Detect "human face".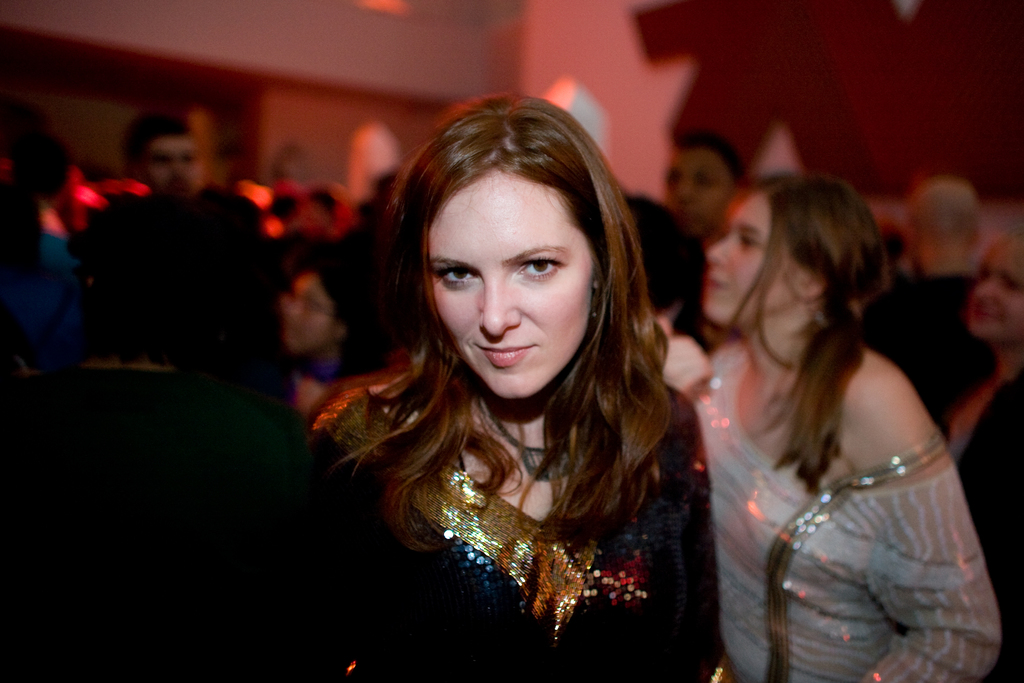
Detected at crop(701, 194, 795, 324).
